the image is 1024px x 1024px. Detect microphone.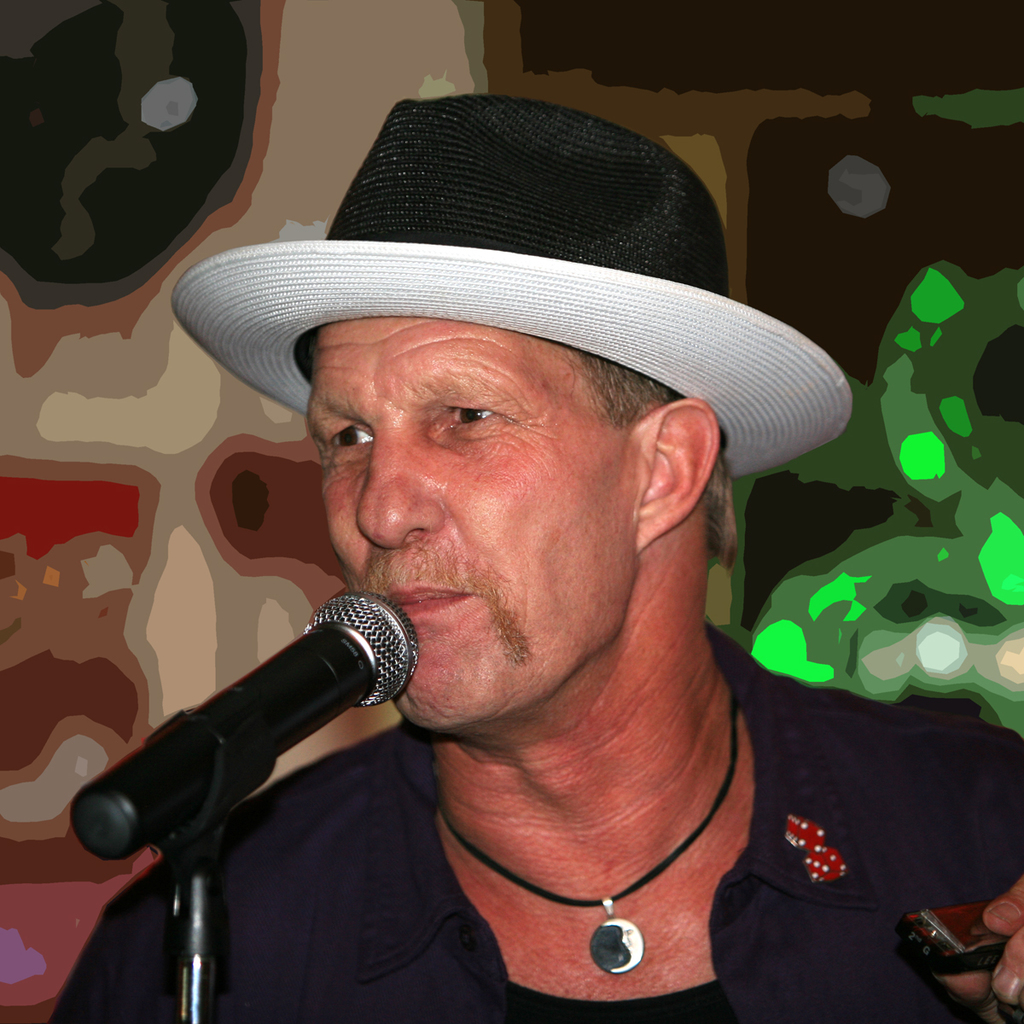
Detection: box(93, 575, 433, 856).
